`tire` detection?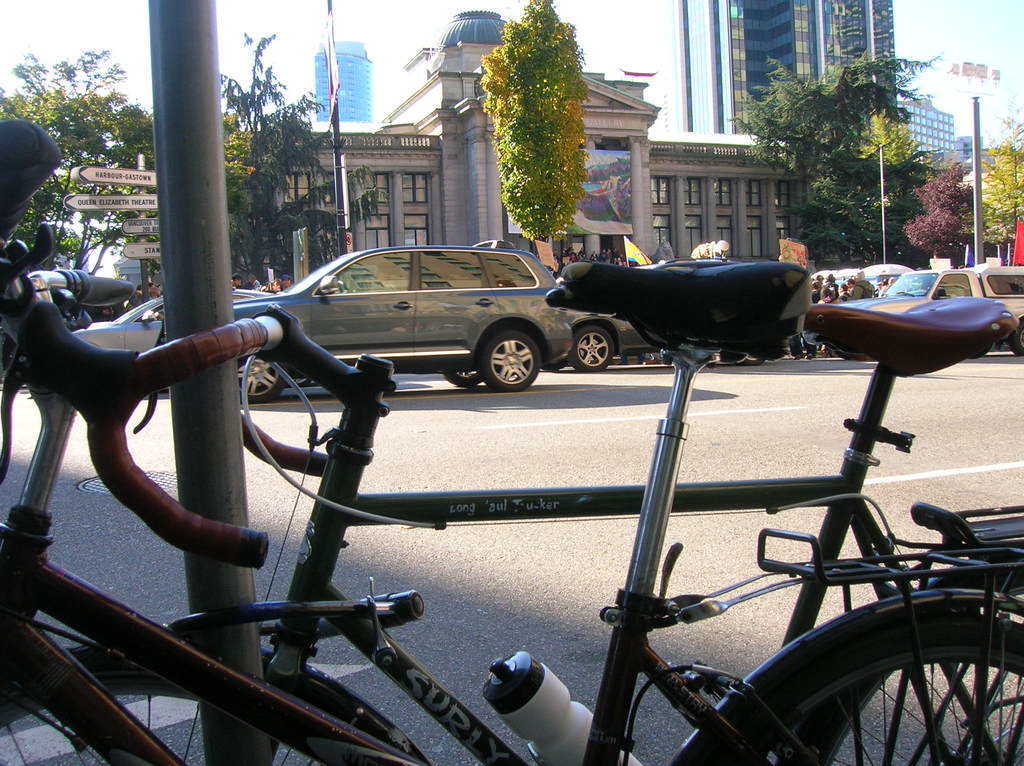
751 616 1023 765
